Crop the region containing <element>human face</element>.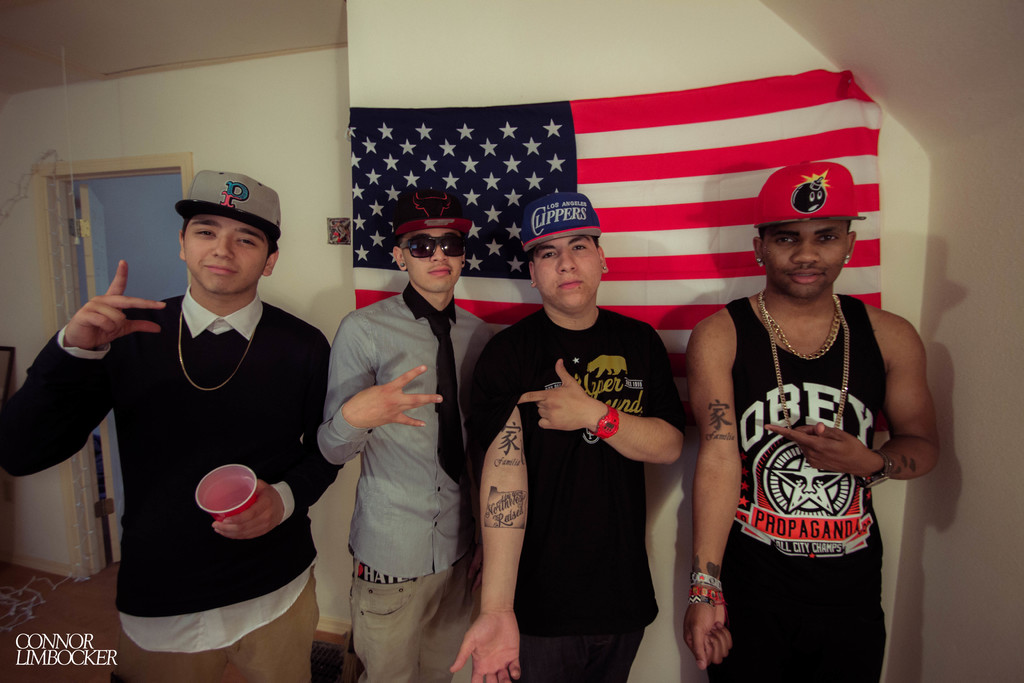
Crop region: <bbox>399, 229, 469, 293</bbox>.
